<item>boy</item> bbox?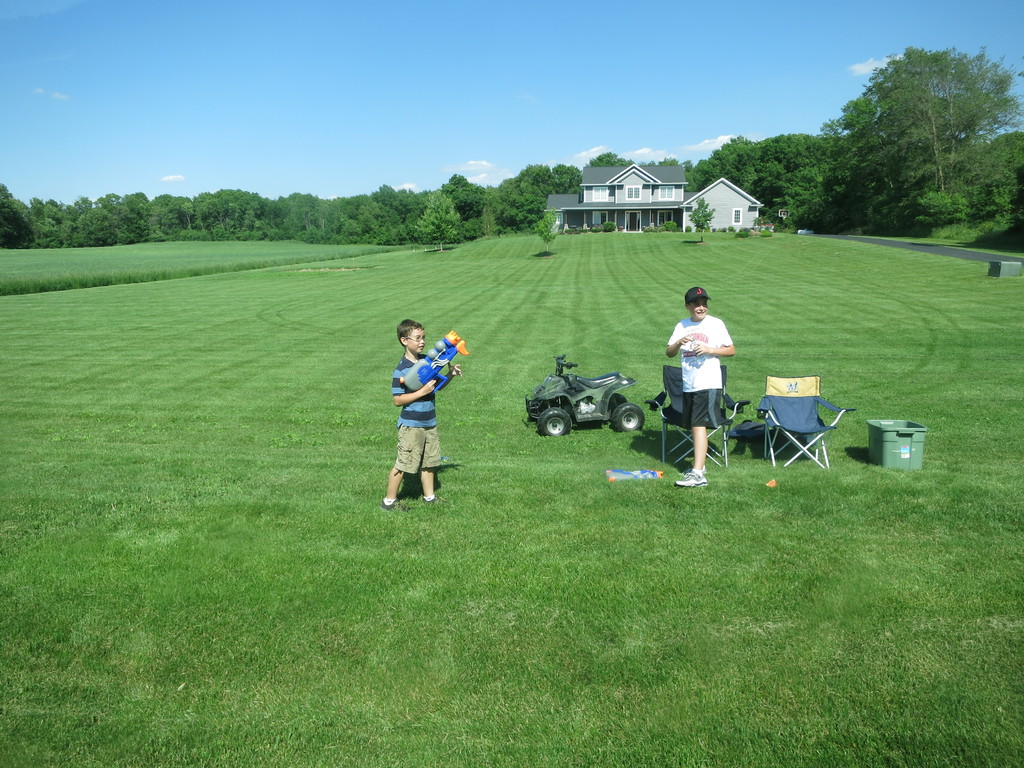
left=378, top=318, right=460, bottom=513
